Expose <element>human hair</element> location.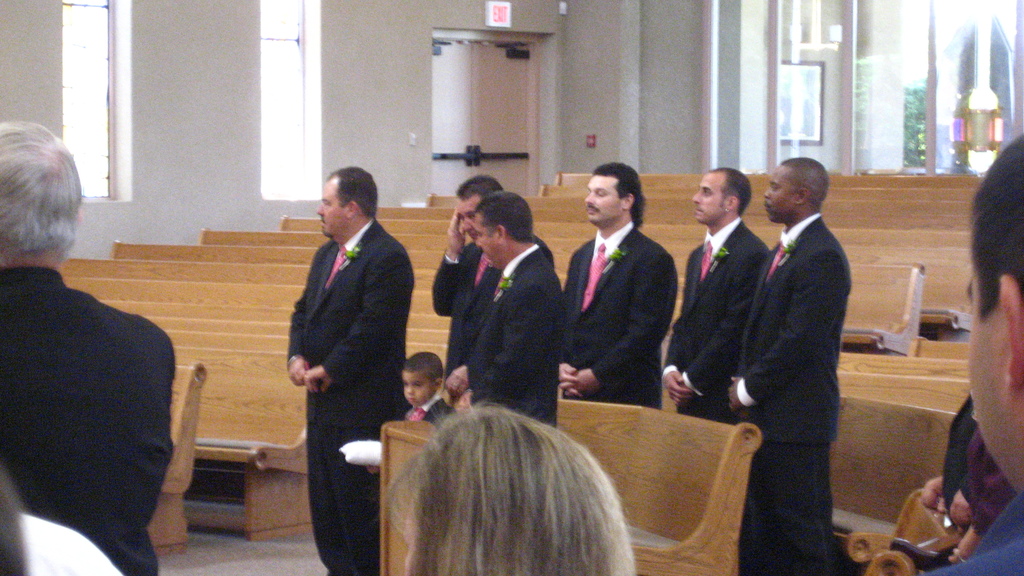
Exposed at locate(968, 126, 1023, 316).
